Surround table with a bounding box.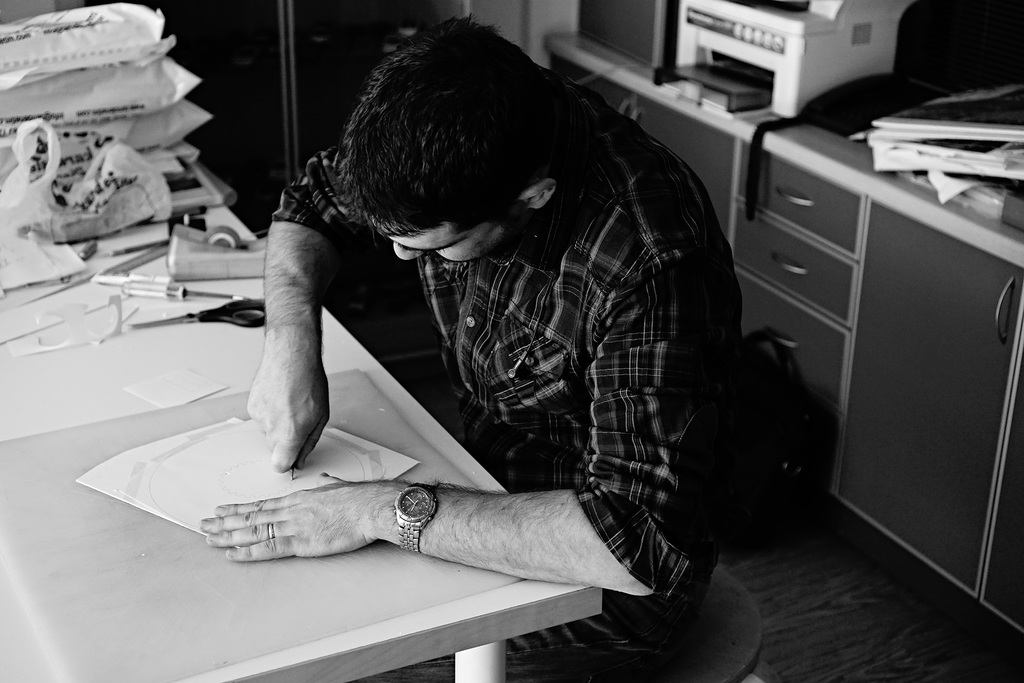
0 163 603 682.
